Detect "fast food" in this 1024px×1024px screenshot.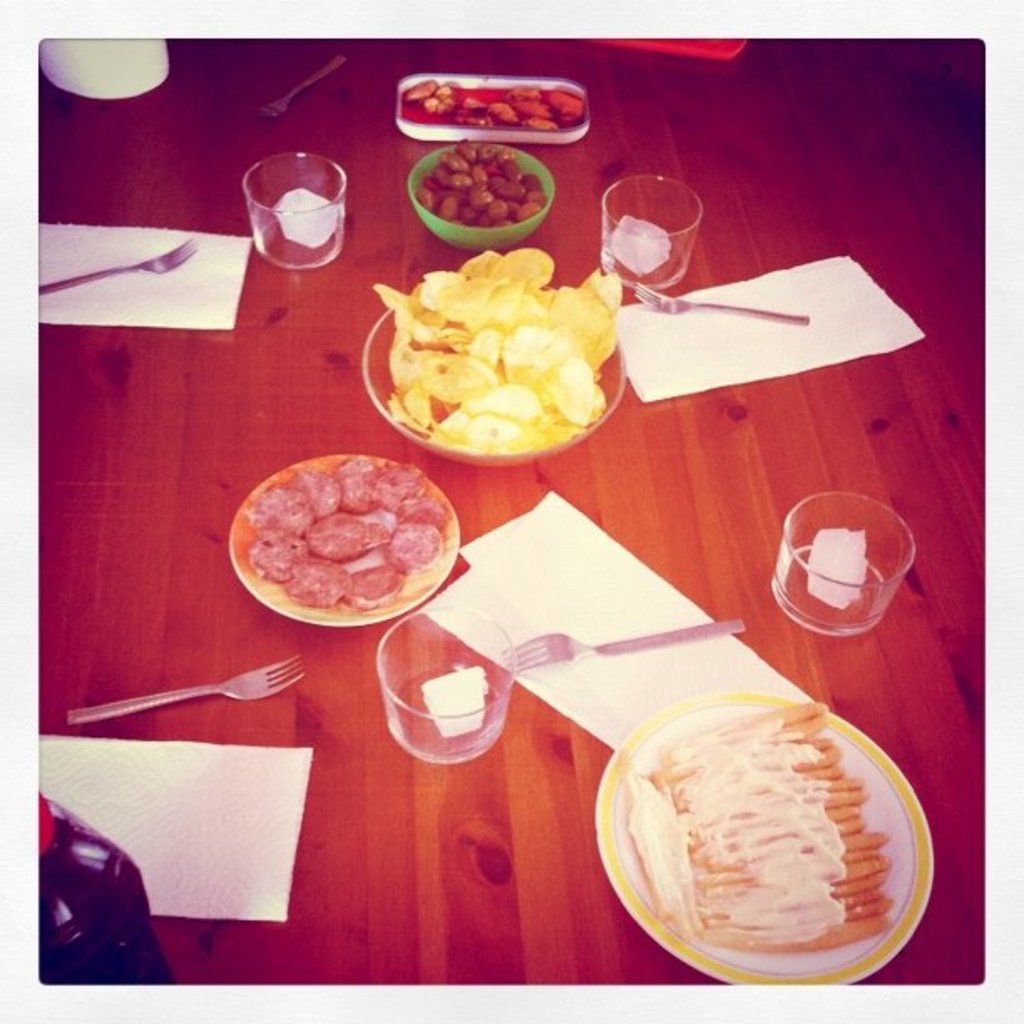
Detection: 403:90:587:127.
